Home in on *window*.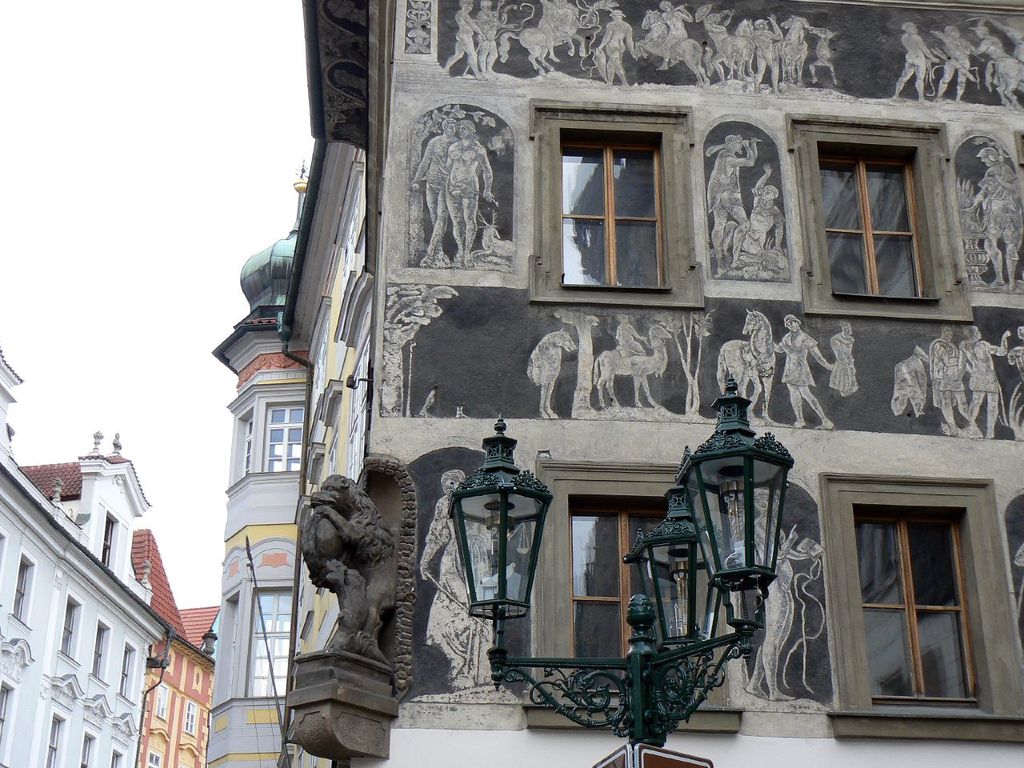
Homed in at x1=77, y1=734, x2=93, y2=767.
